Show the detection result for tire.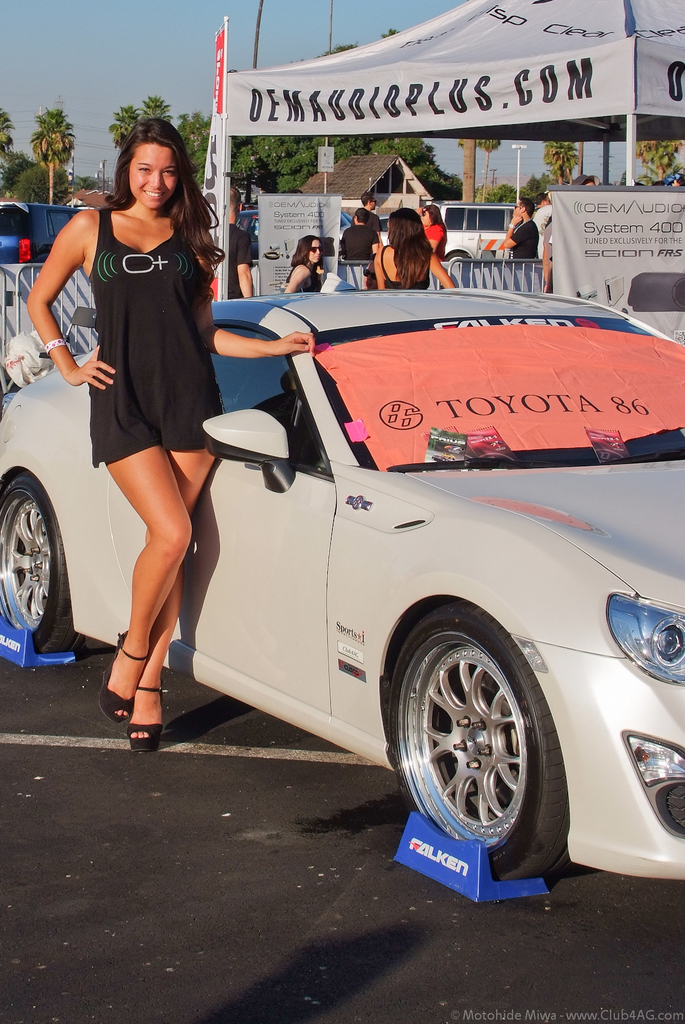
l=0, t=472, r=97, b=660.
